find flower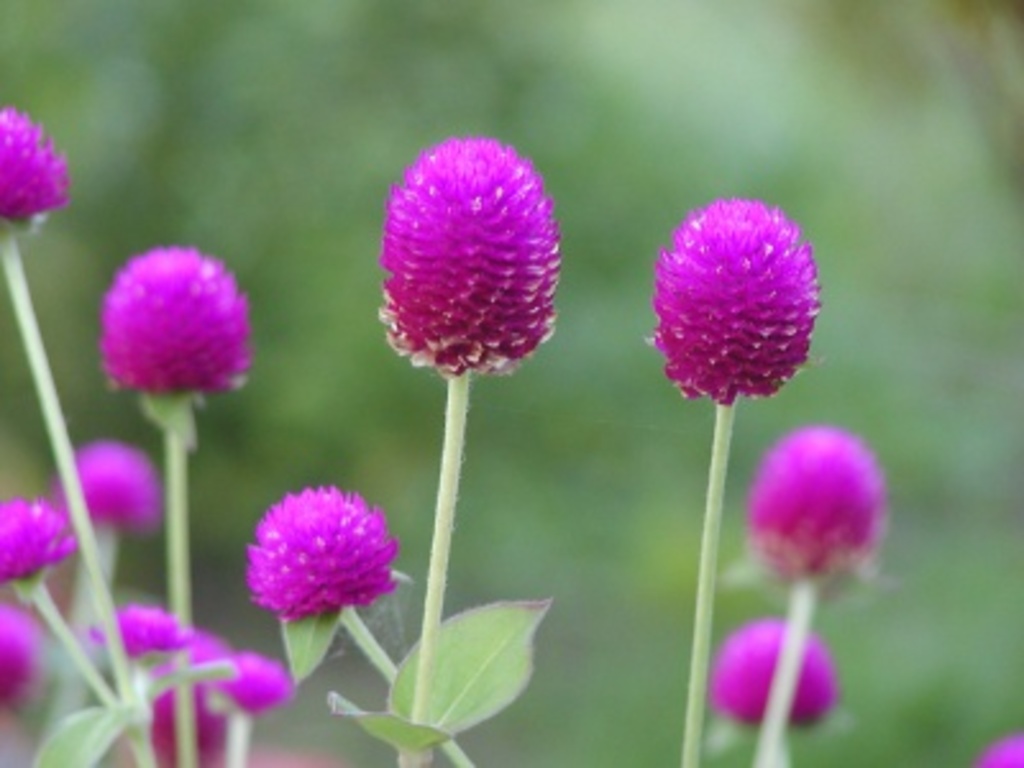
l=0, t=596, r=54, b=709
